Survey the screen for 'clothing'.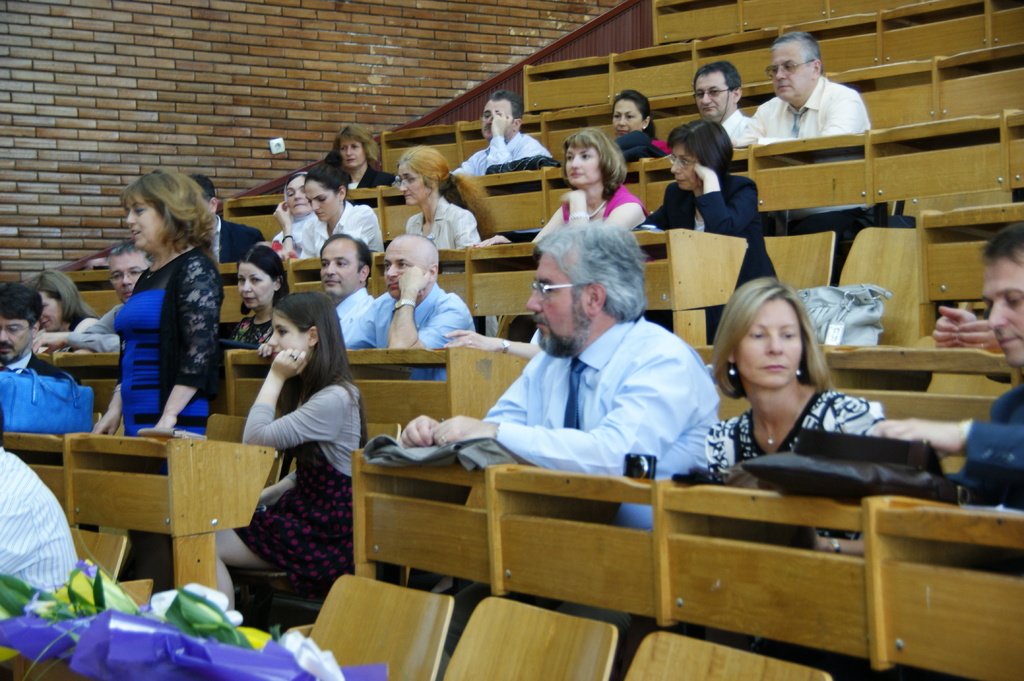
Survey found: bbox=(237, 369, 377, 584).
